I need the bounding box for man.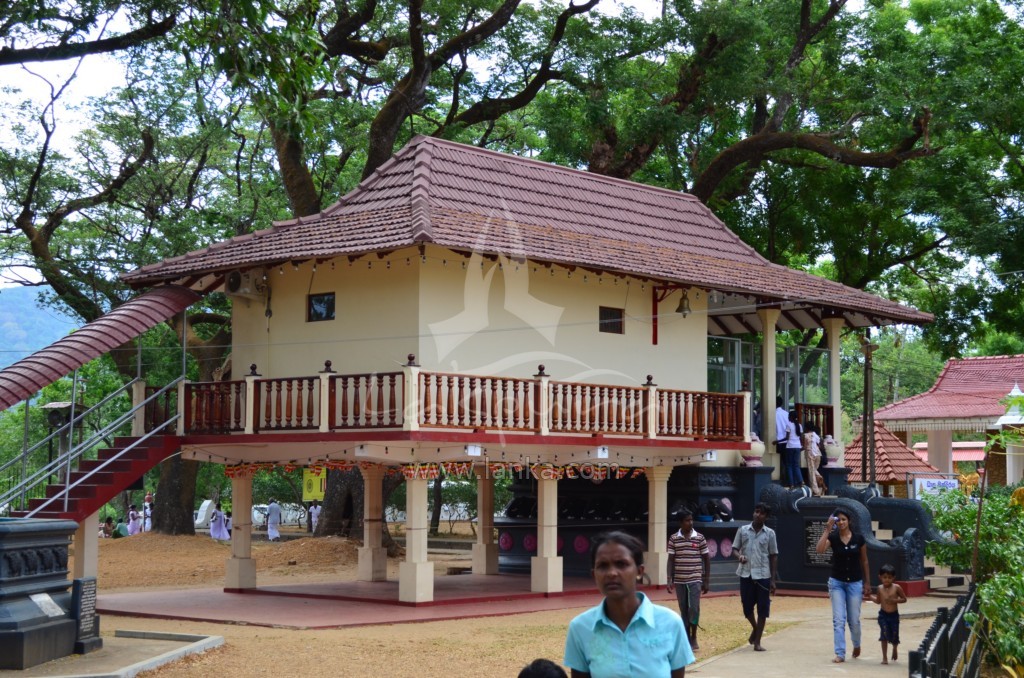
Here it is: 664 515 710 650.
